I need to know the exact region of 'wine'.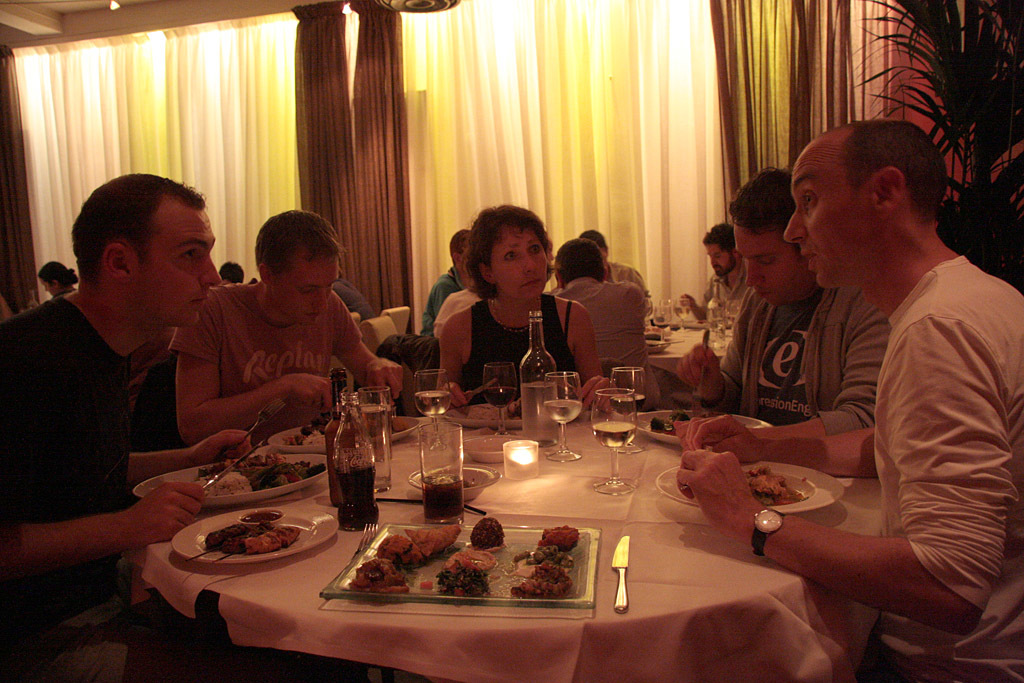
Region: <bbox>485, 383, 511, 406</bbox>.
